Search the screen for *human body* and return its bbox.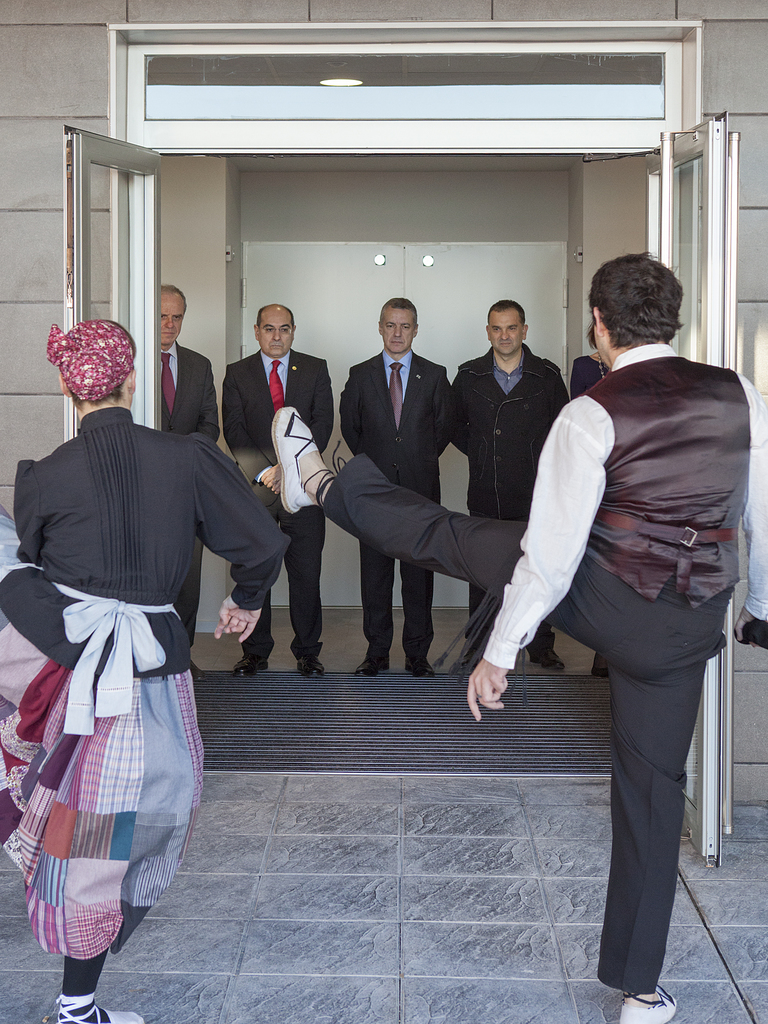
Found: (x1=452, y1=341, x2=570, y2=673).
